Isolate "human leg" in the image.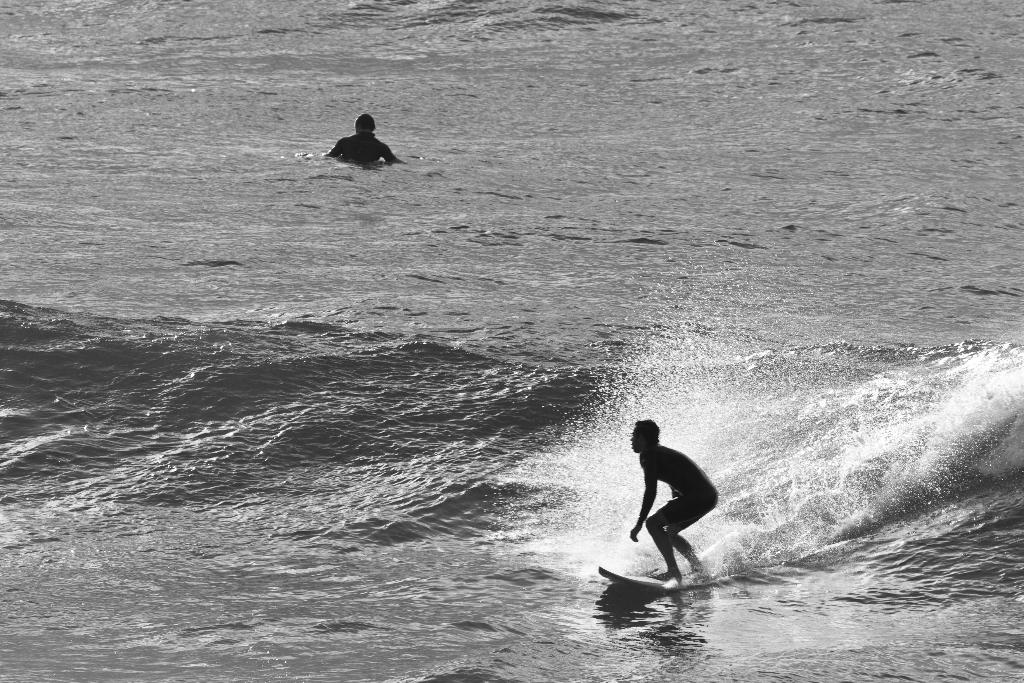
Isolated region: {"left": 637, "top": 492, "right": 676, "bottom": 580}.
